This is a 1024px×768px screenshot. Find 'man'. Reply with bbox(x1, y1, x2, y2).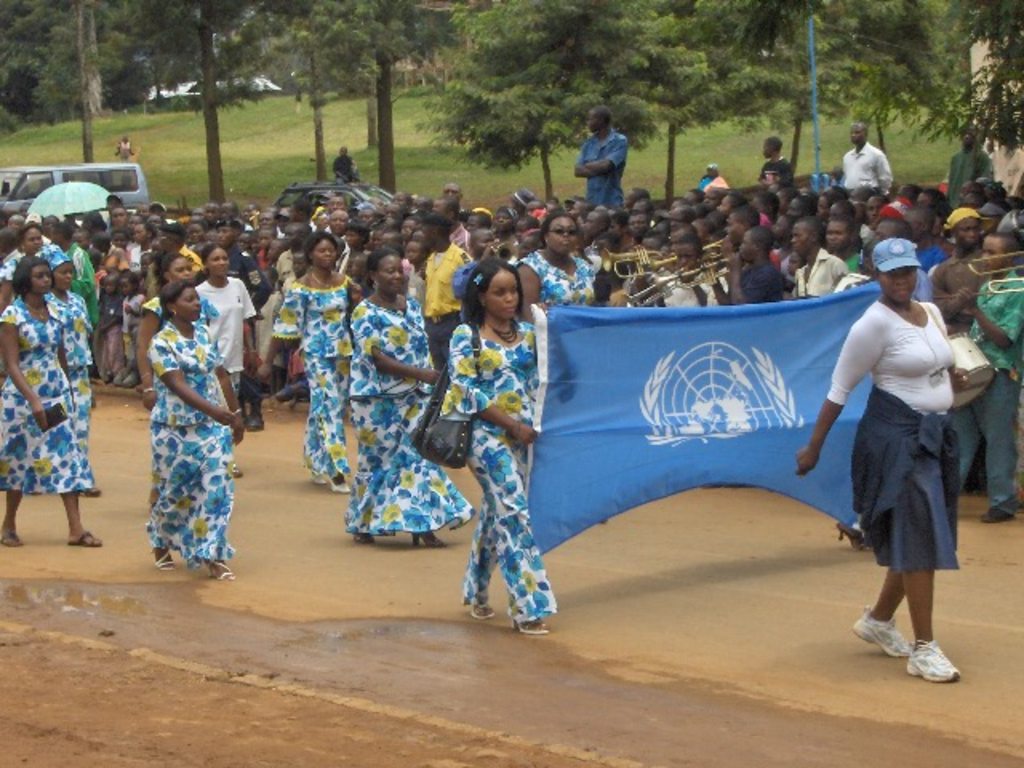
bbox(757, 133, 795, 189).
